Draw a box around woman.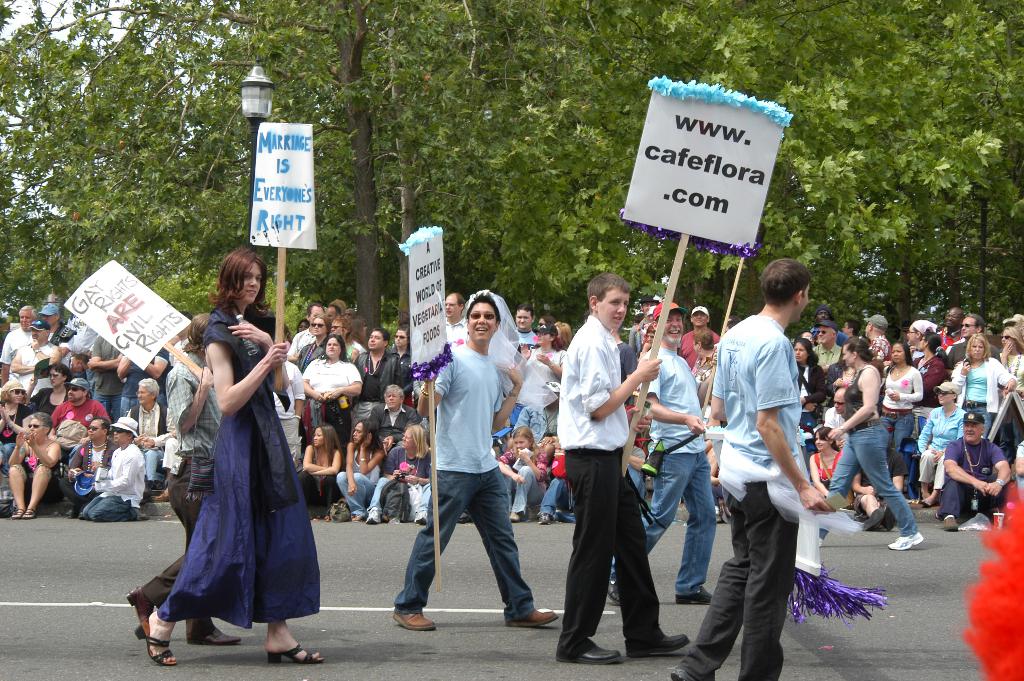
select_region(943, 332, 1014, 443).
